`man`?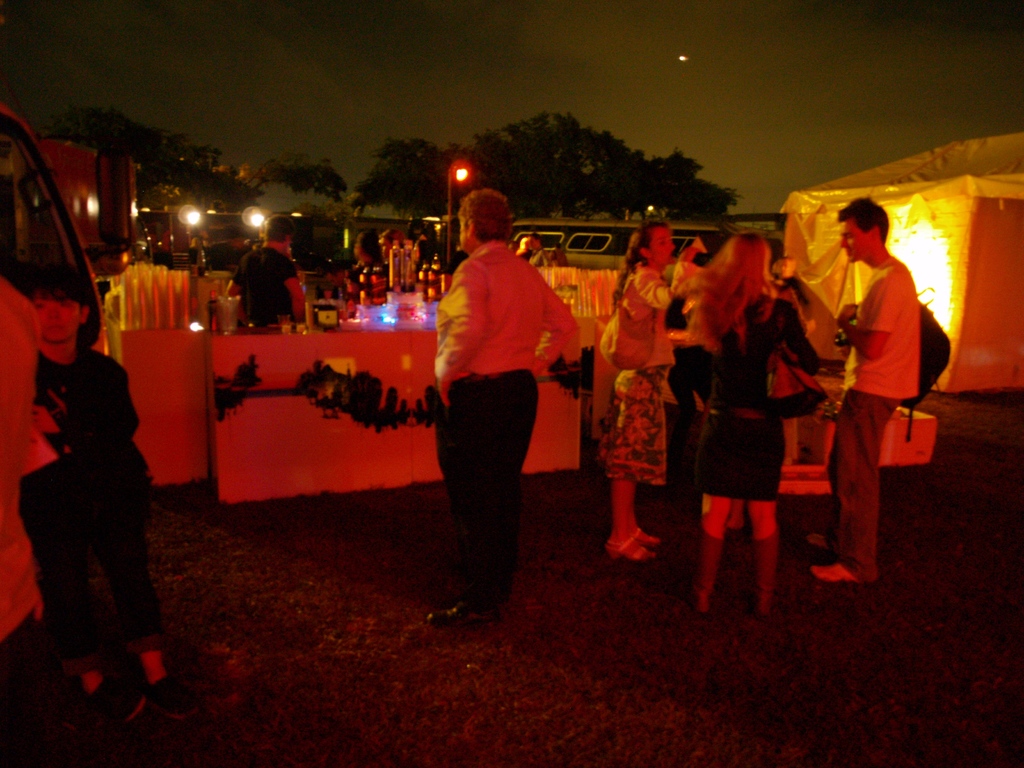
bbox=[411, 186, 593, 602]
